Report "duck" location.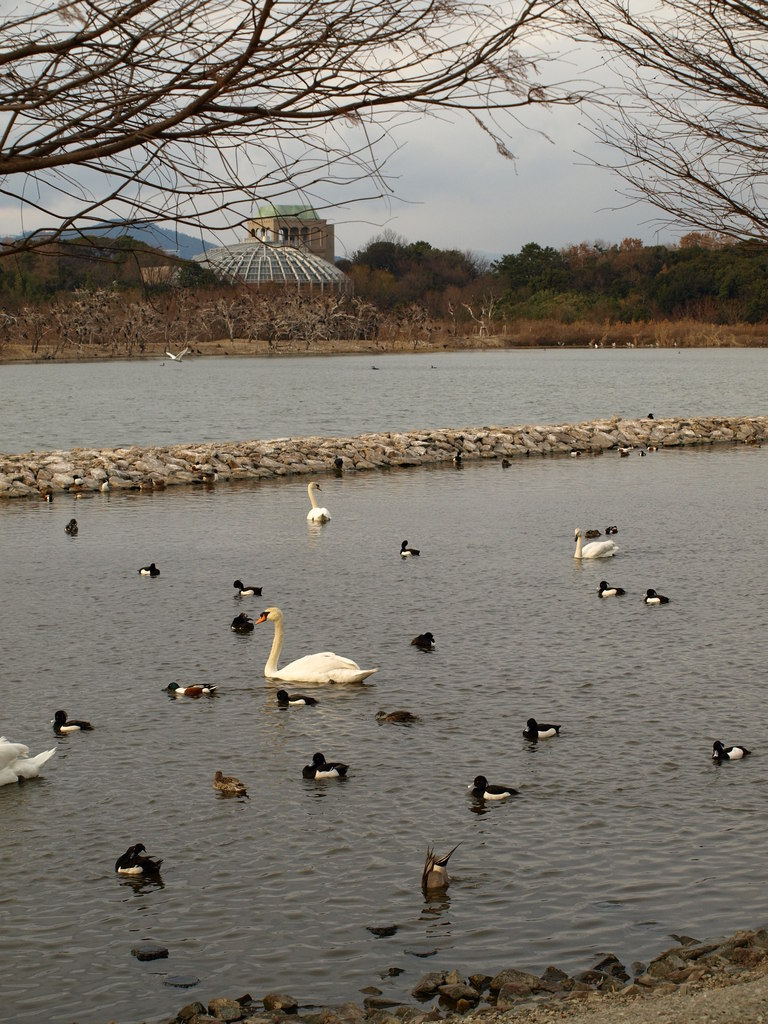
Report: detection(228, 606, 378, 707).
